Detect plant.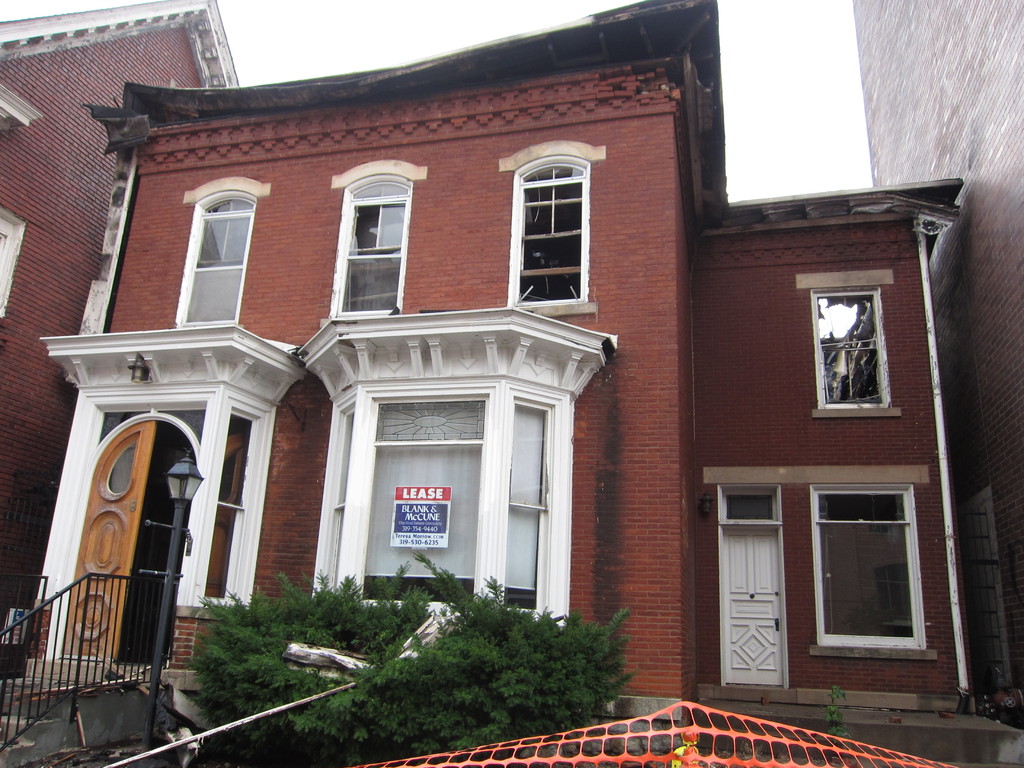
Detected at (left=822, top=685, right=850, bottom=748).
